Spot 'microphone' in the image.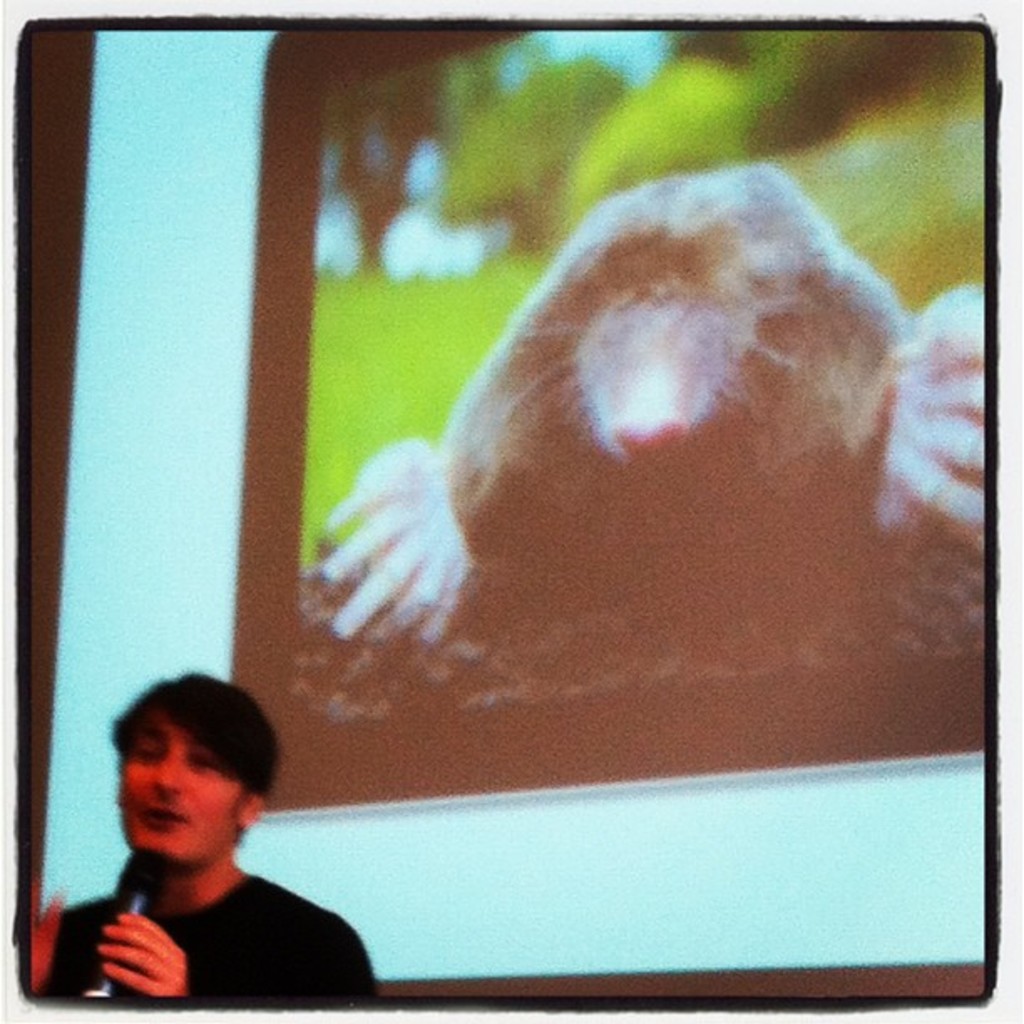
'microphone' found at crop(89, 835, 177, 992).
